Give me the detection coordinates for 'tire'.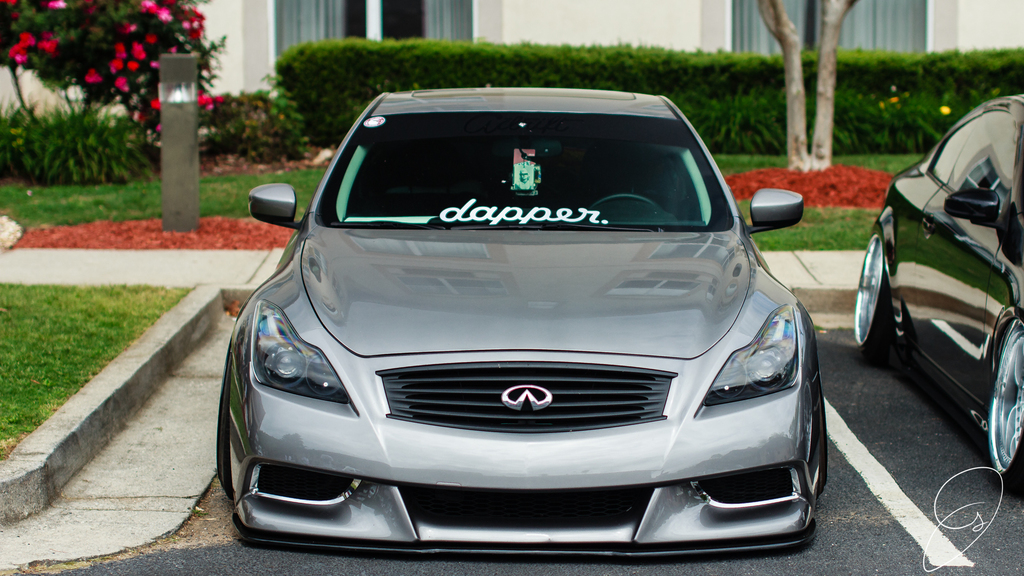
{"x1": 216, "y1": 340, "x2": 234, "y2": 495}.
